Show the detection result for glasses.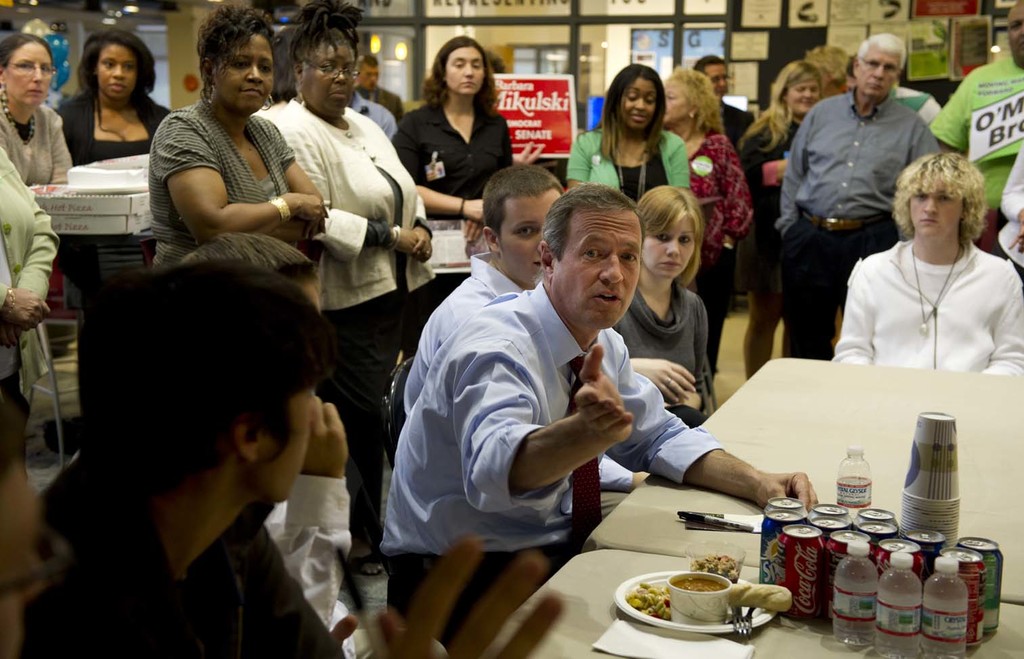
box=[709, 75, 732, 87].
